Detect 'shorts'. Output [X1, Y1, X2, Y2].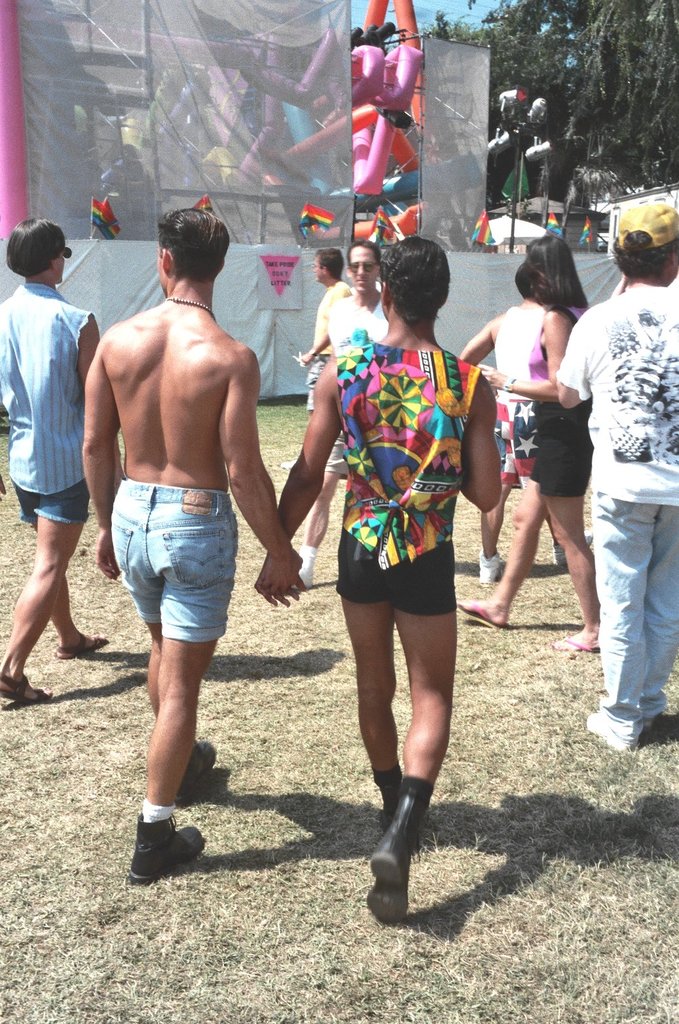
[11, 476, 90, 527].
